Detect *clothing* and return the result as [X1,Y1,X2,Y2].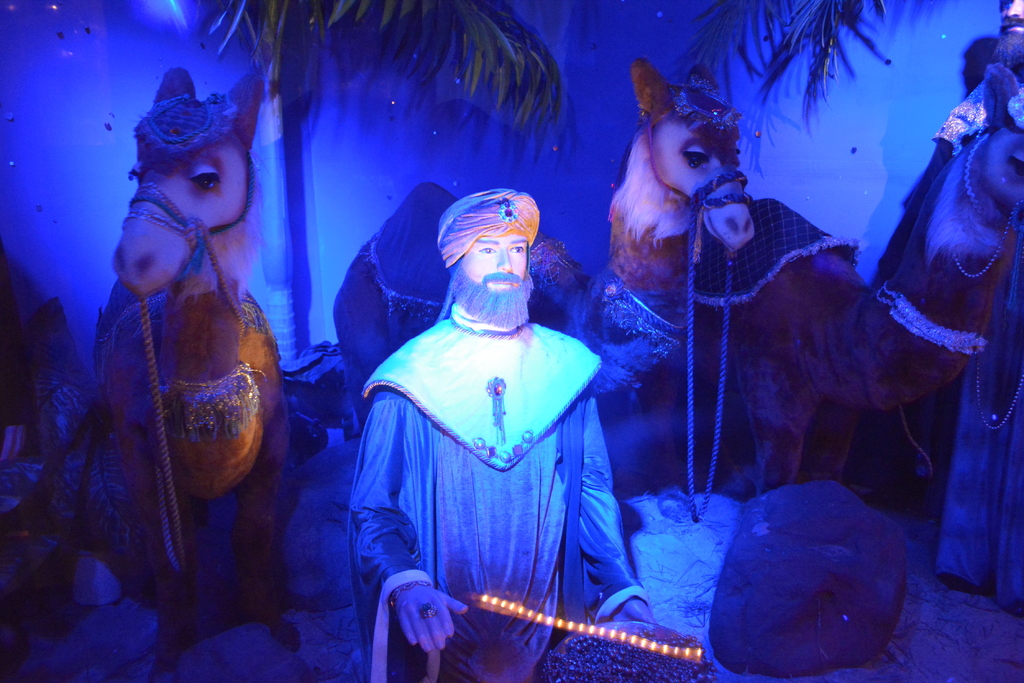
[355,268,646,658].
